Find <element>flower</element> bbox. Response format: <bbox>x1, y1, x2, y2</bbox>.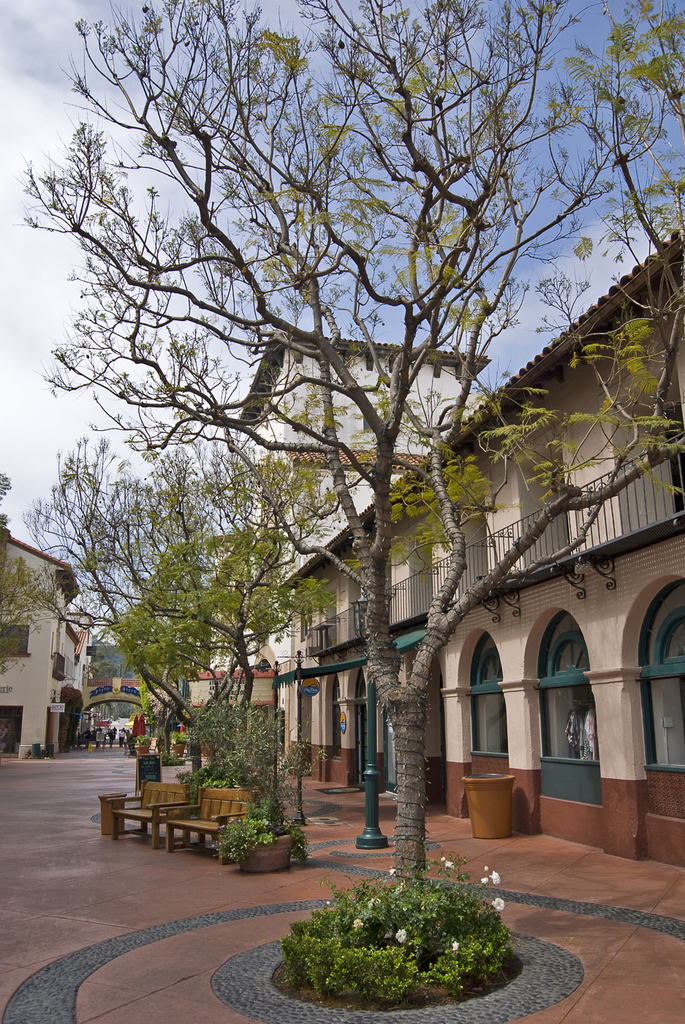
<bbox>443, 856, 455, 867</bbox>.
